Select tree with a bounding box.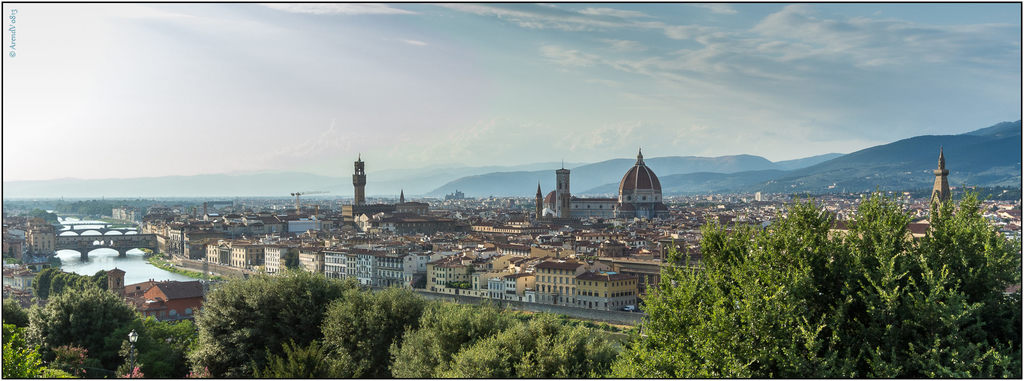
168, 261, 365, 354.
